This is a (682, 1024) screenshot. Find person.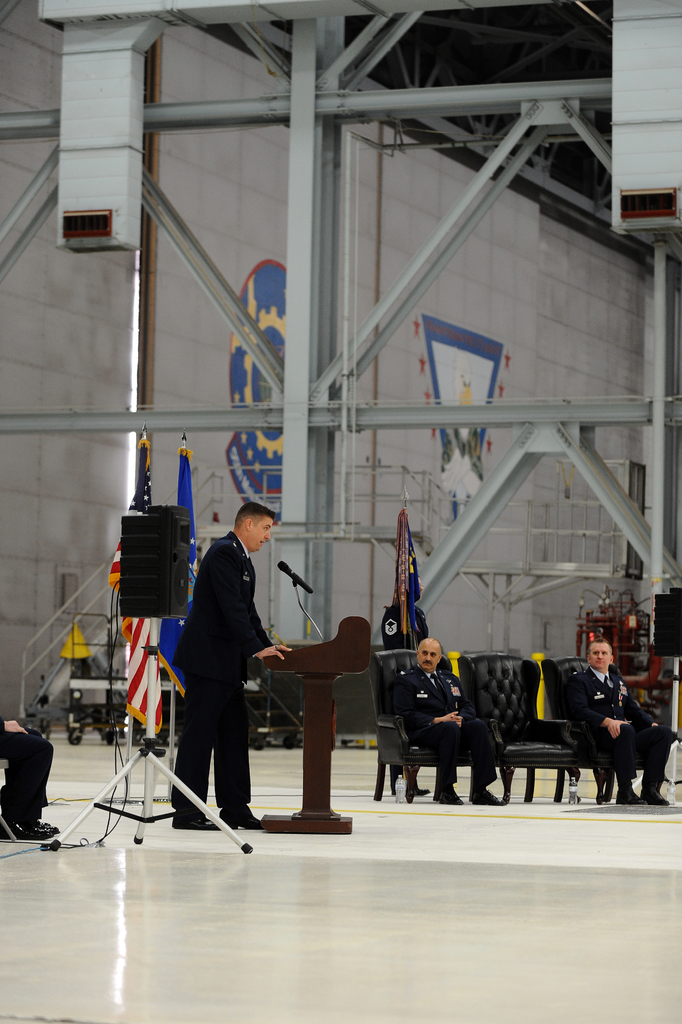
Bounding box: Rect(377, 580, 423, 648).
